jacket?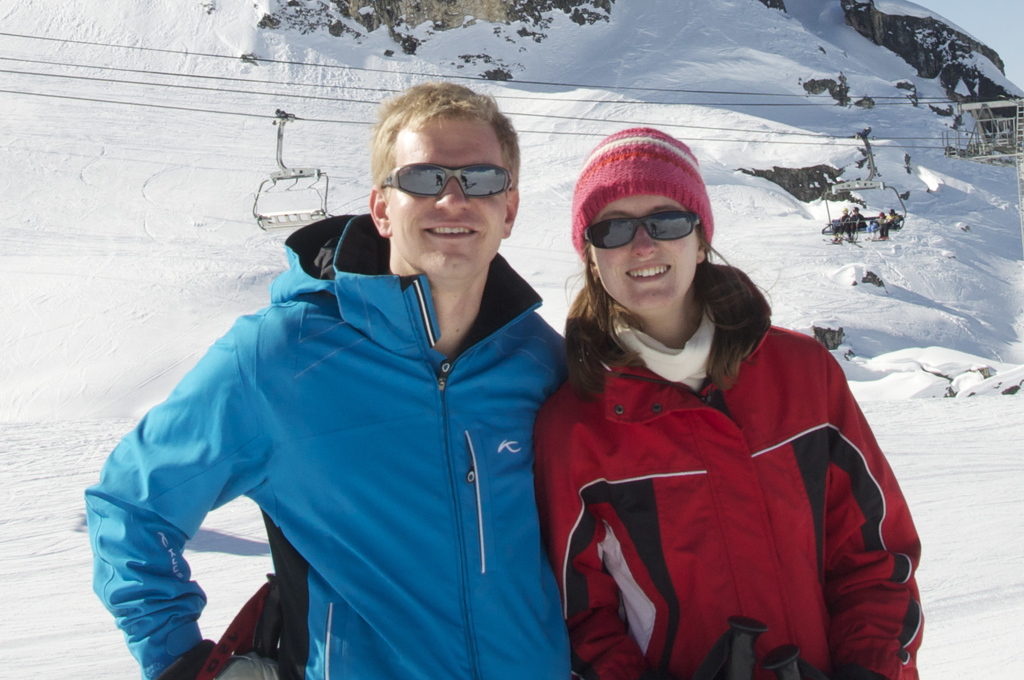
pyautogui.locateOnScreen(118, 113, 581, 675)
